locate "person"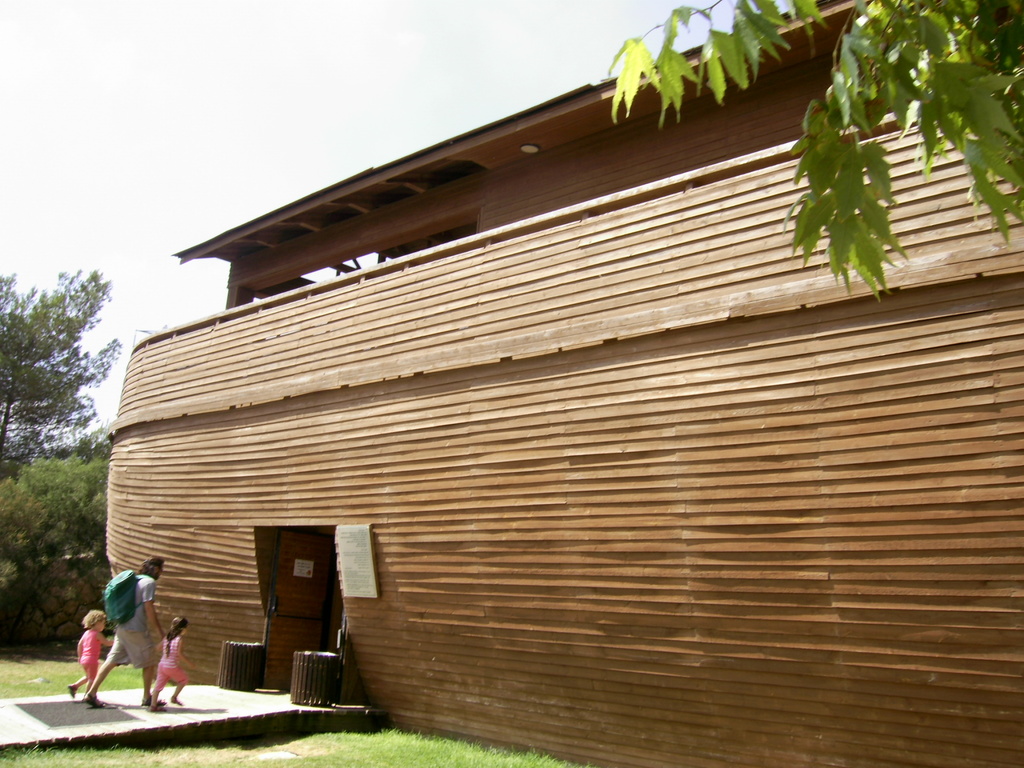
[x1=68, y1=607, x2=116, y2=698]
